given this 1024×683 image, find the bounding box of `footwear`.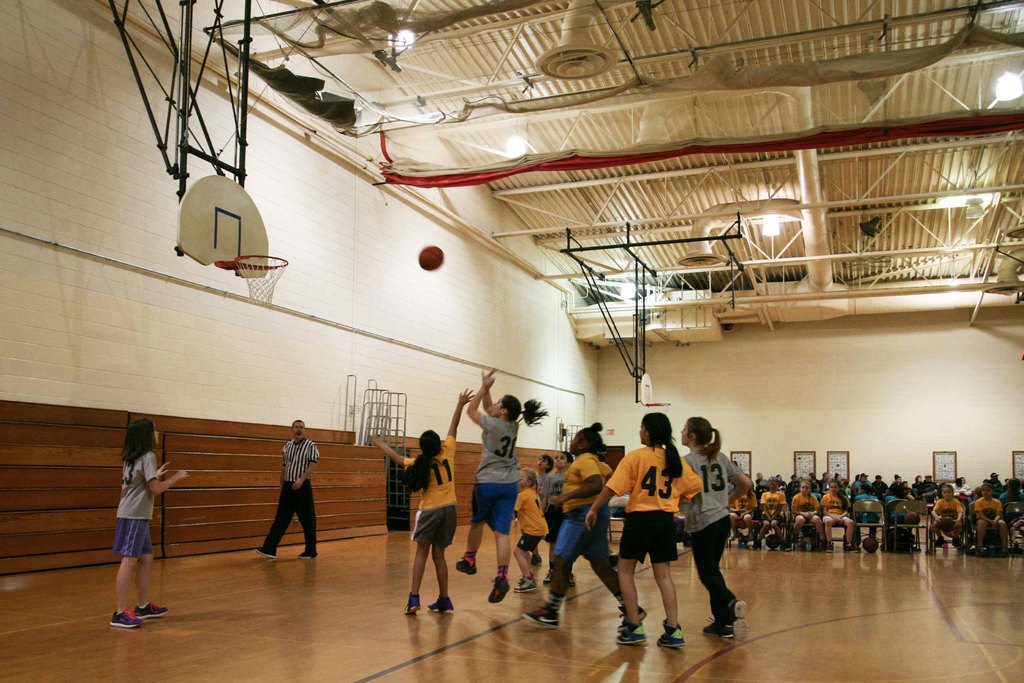
bbox(999, 547, 1007, 555).
